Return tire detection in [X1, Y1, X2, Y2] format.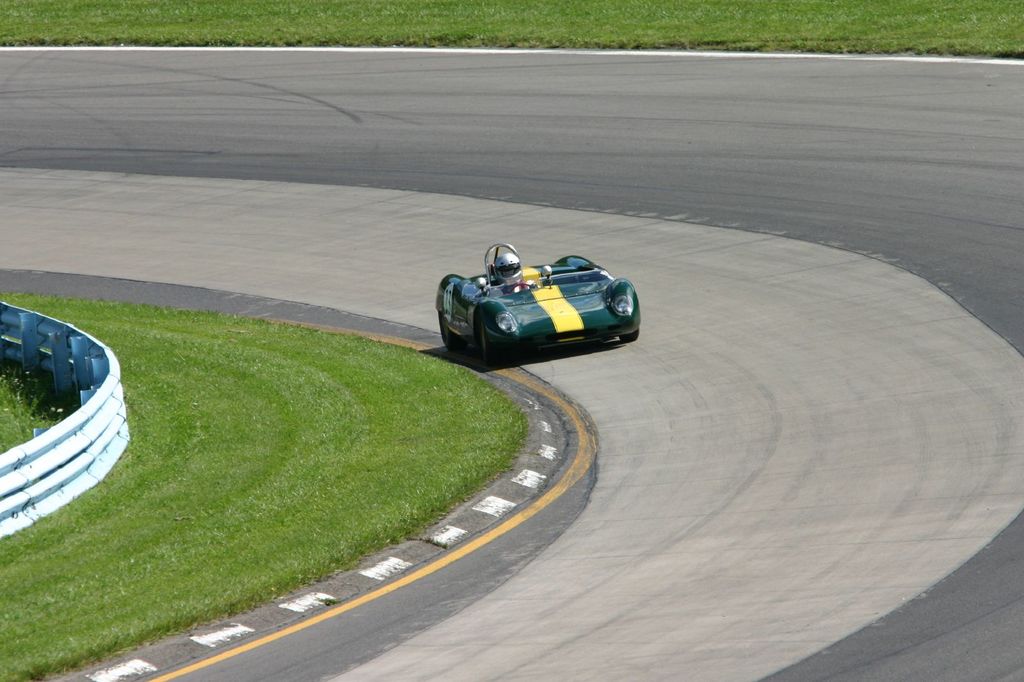
[620, 329, 640, 343].
